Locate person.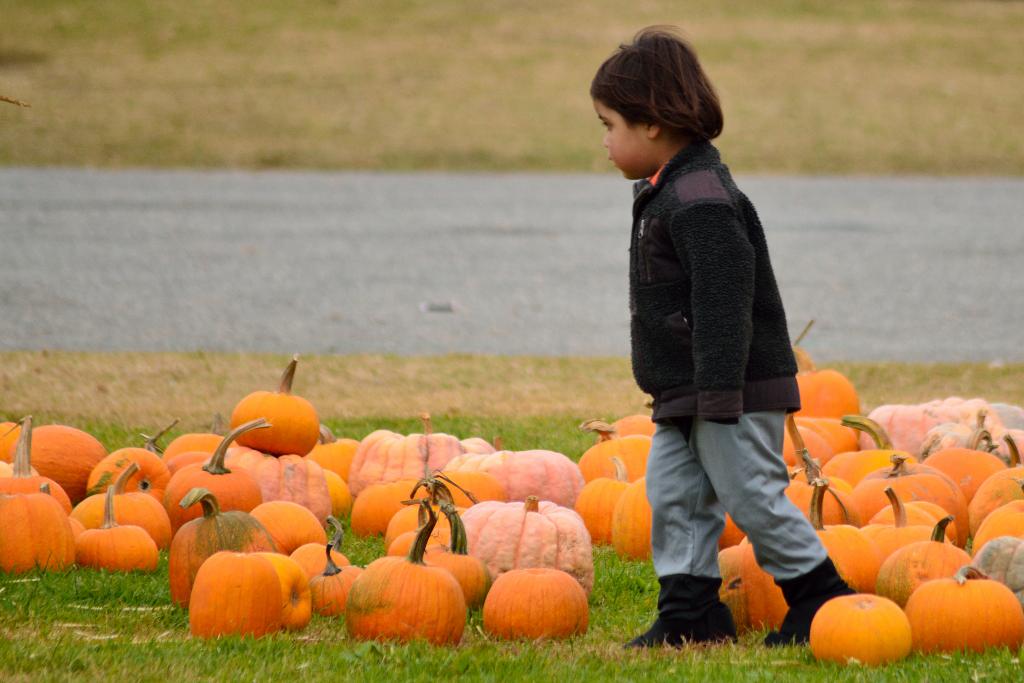
Bounding box: l=588, t=16, r=861, b=645.
